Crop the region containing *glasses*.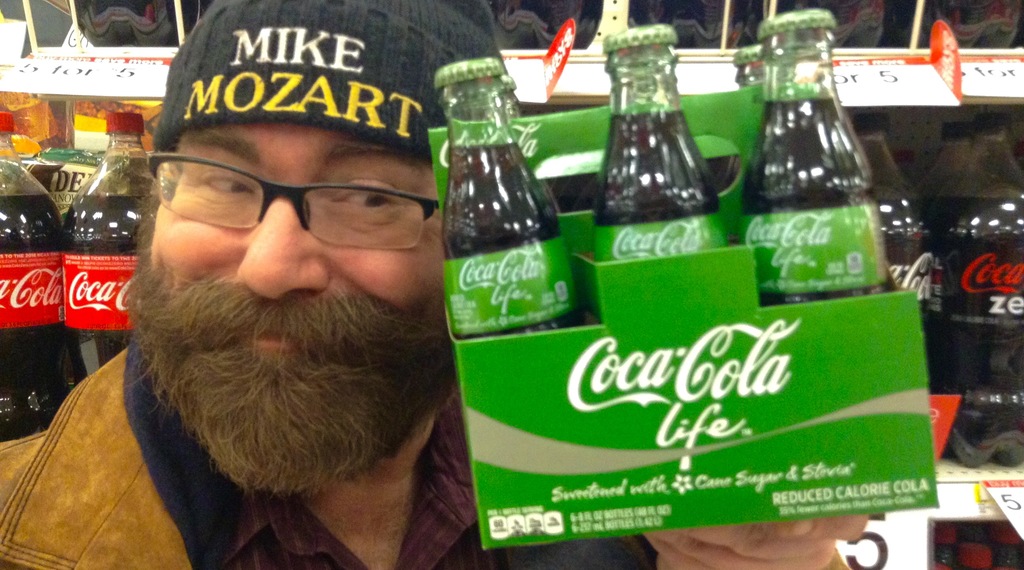
Crop region: bbox(140, 142, 447, 258).
